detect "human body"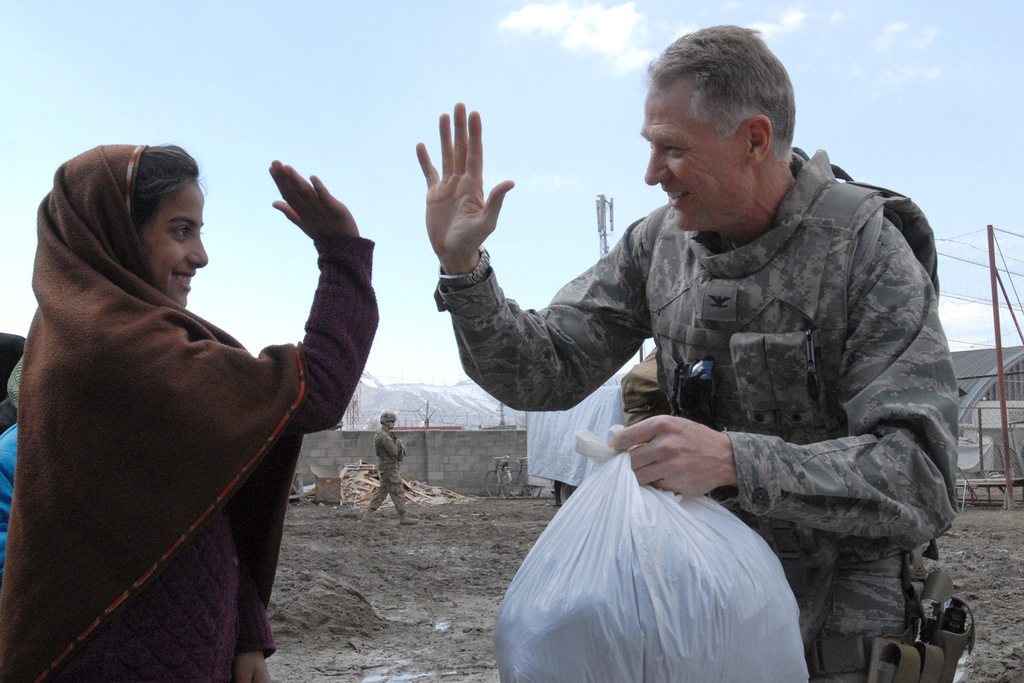
367, 424, 417, 525
